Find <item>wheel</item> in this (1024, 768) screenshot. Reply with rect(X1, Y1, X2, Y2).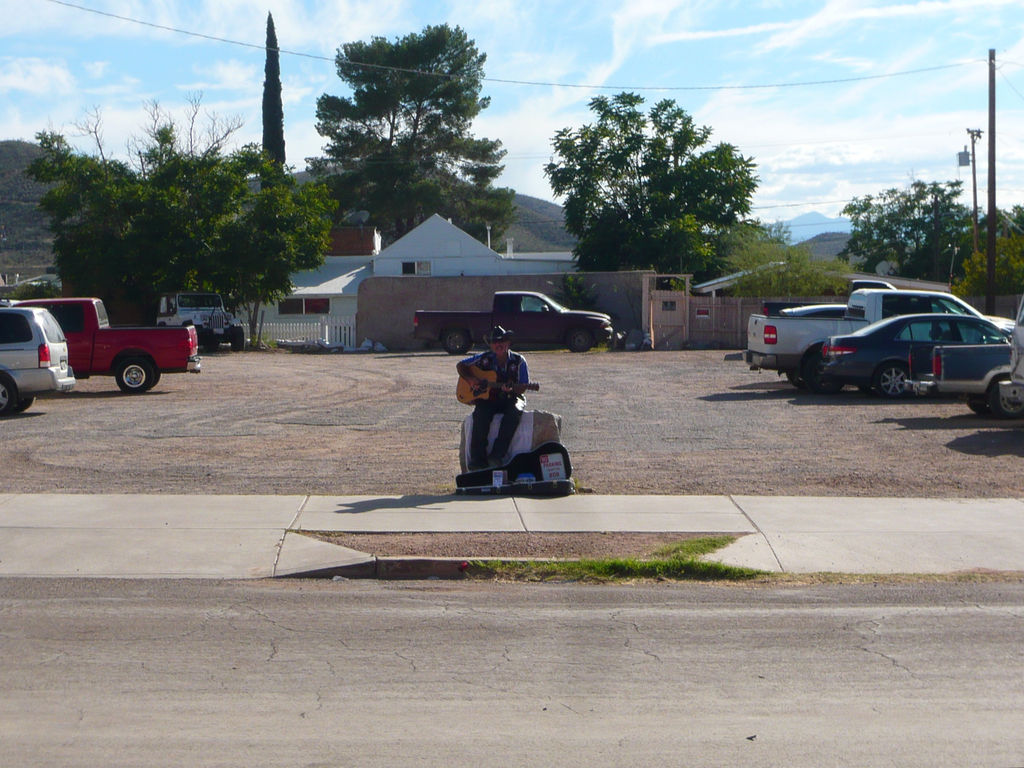
rect(867, 362, 916, 402).
